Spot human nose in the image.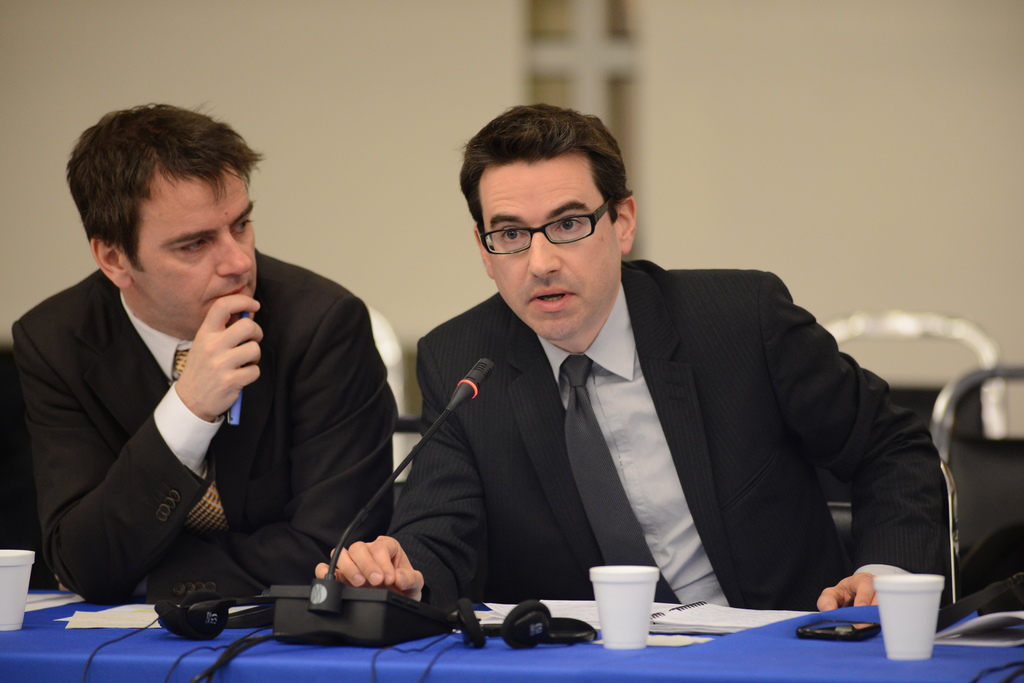
human nose found at [x1=216, y1=224, x2=253, y2=277].
